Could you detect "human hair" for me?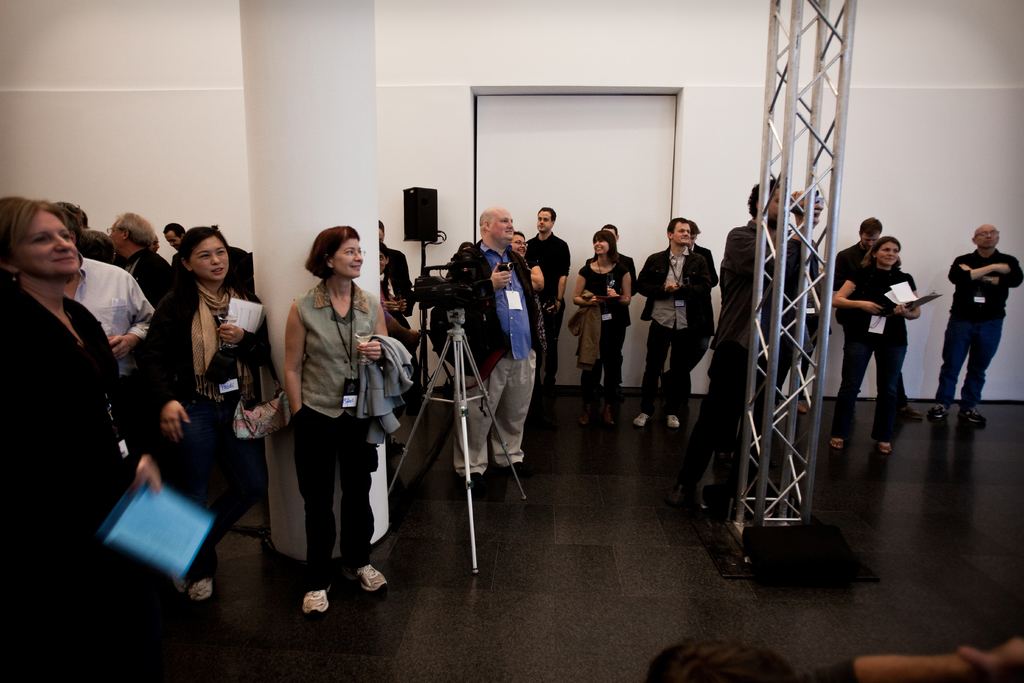
Detection result: <region>60, 202, 88, 226</region>.
